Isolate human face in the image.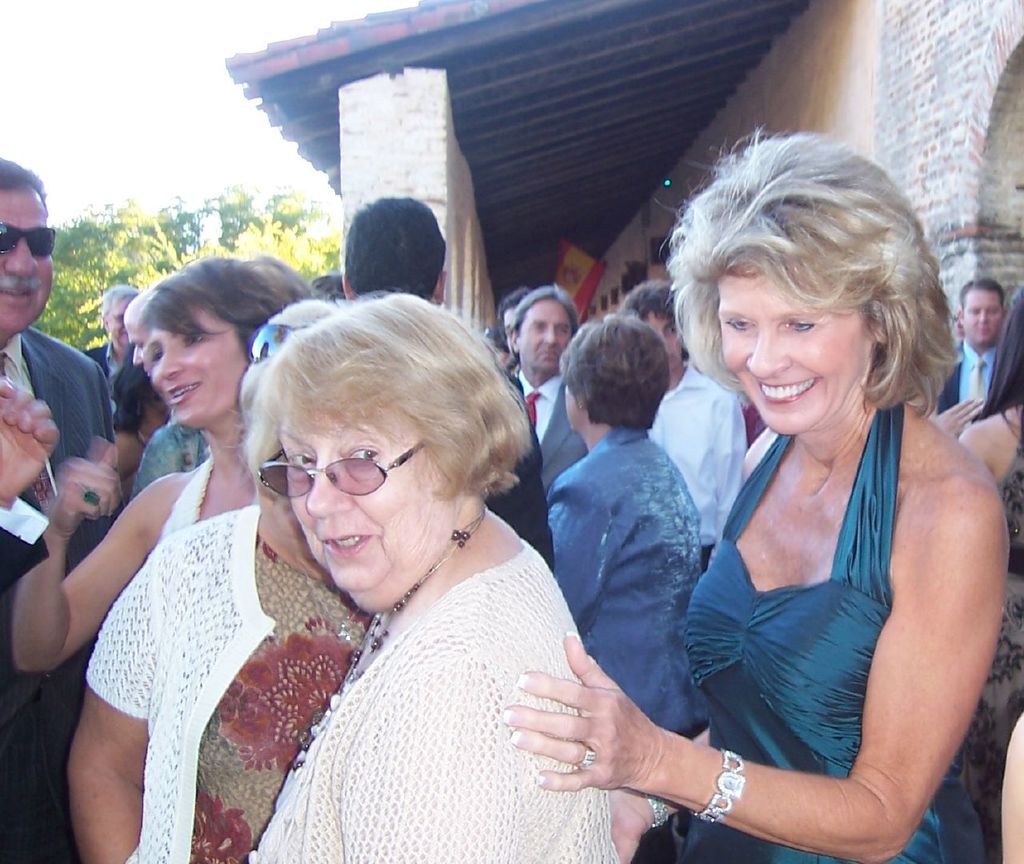
Isolated region: detection(143, 306, 245, 427).
